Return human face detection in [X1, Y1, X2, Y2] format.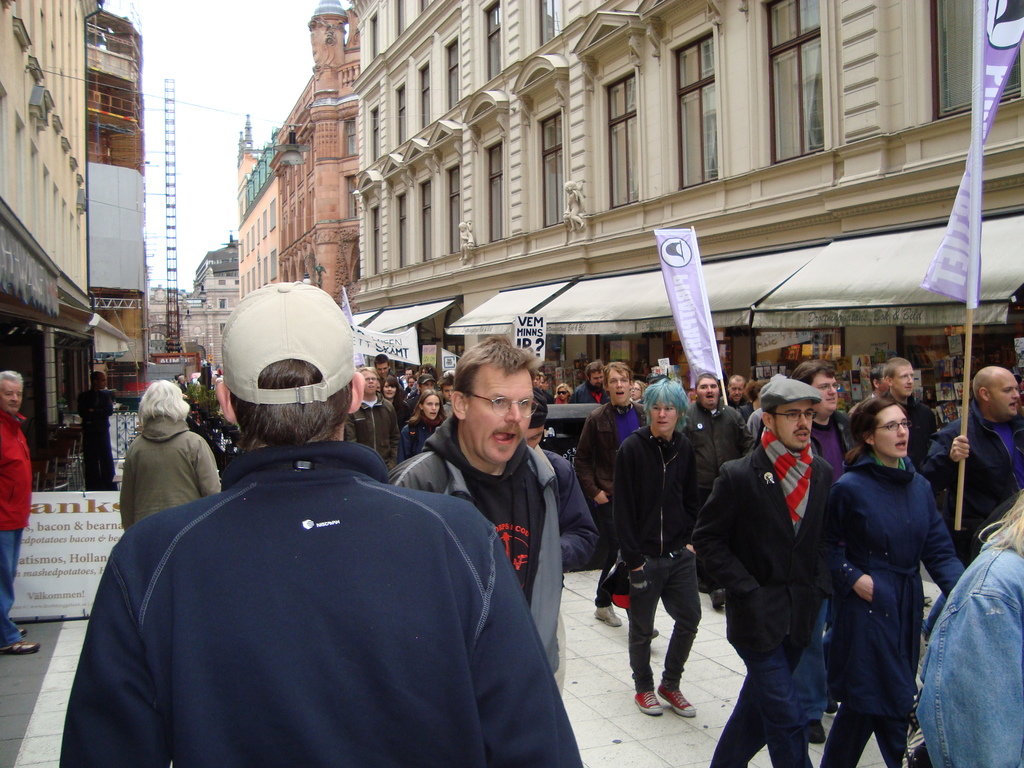
[879, 407, 916, 464].
